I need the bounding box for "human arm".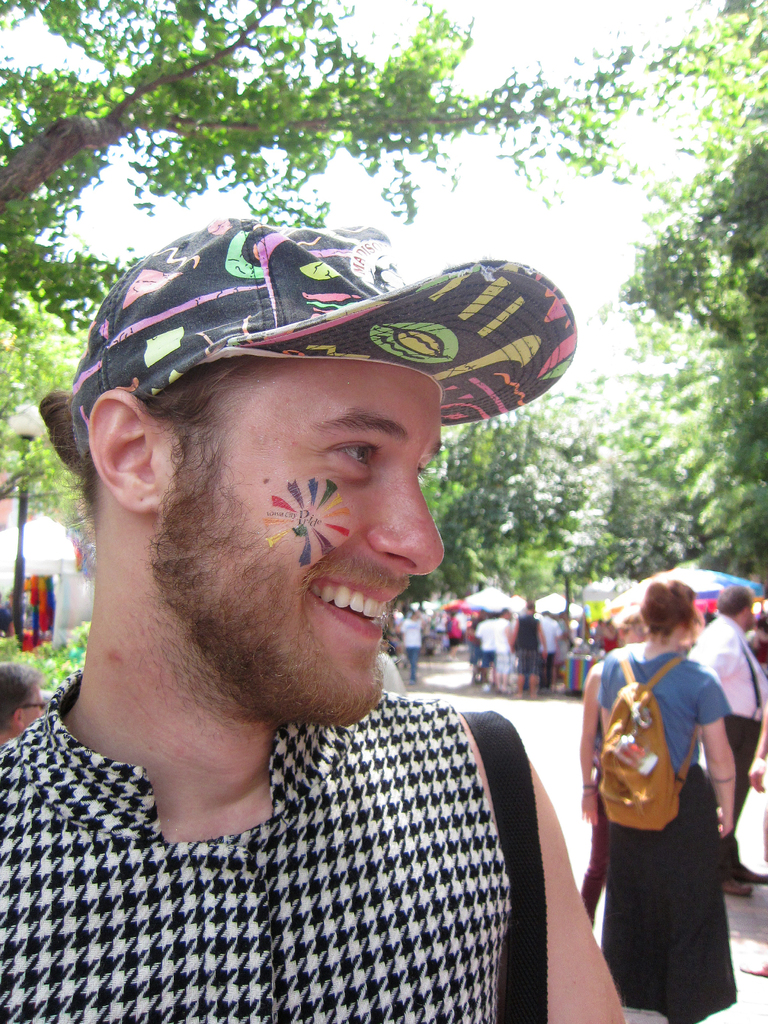
Here it is: (709,669,739,837).
